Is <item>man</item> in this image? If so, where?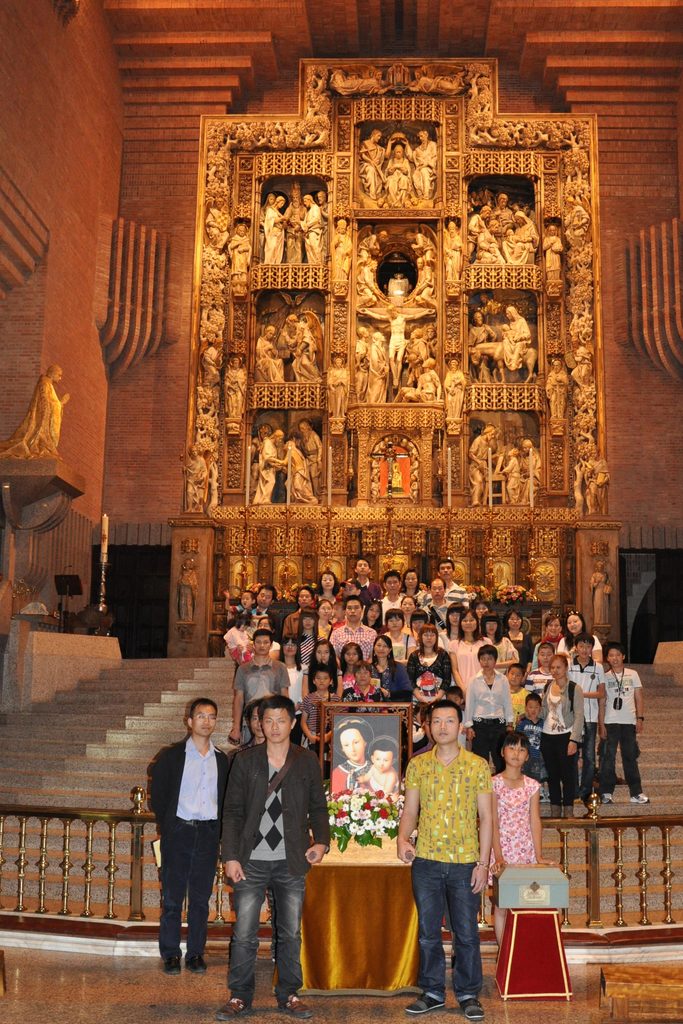
Yes, at {"x1": 463, "y1": 205, "x2": 486, "y2": 263}.
